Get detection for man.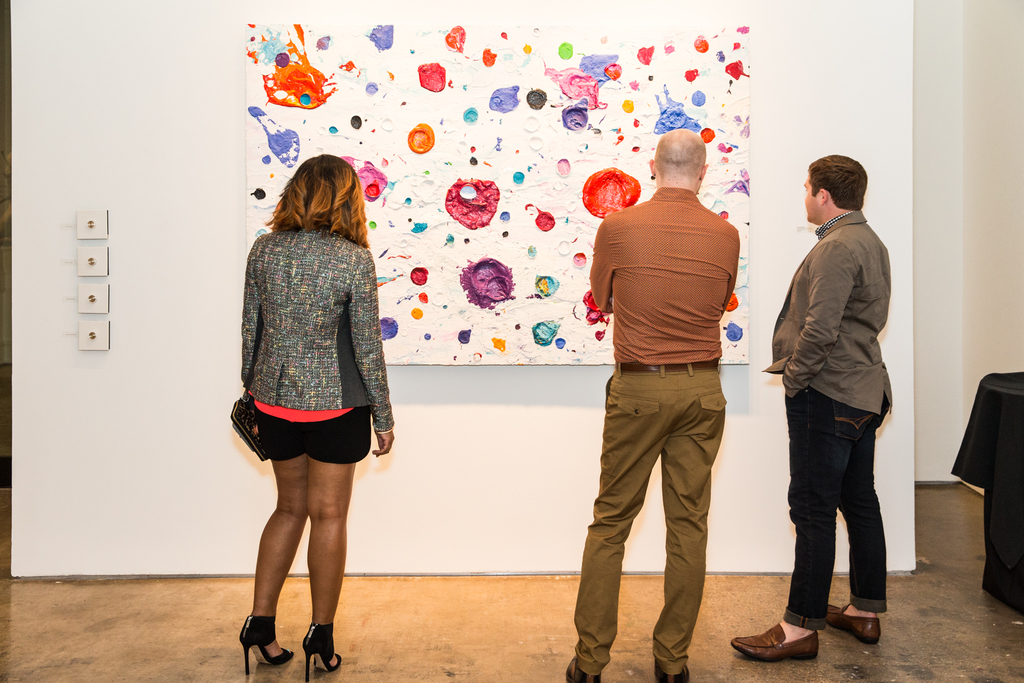
Detection: 760, 147, 911, 648.
